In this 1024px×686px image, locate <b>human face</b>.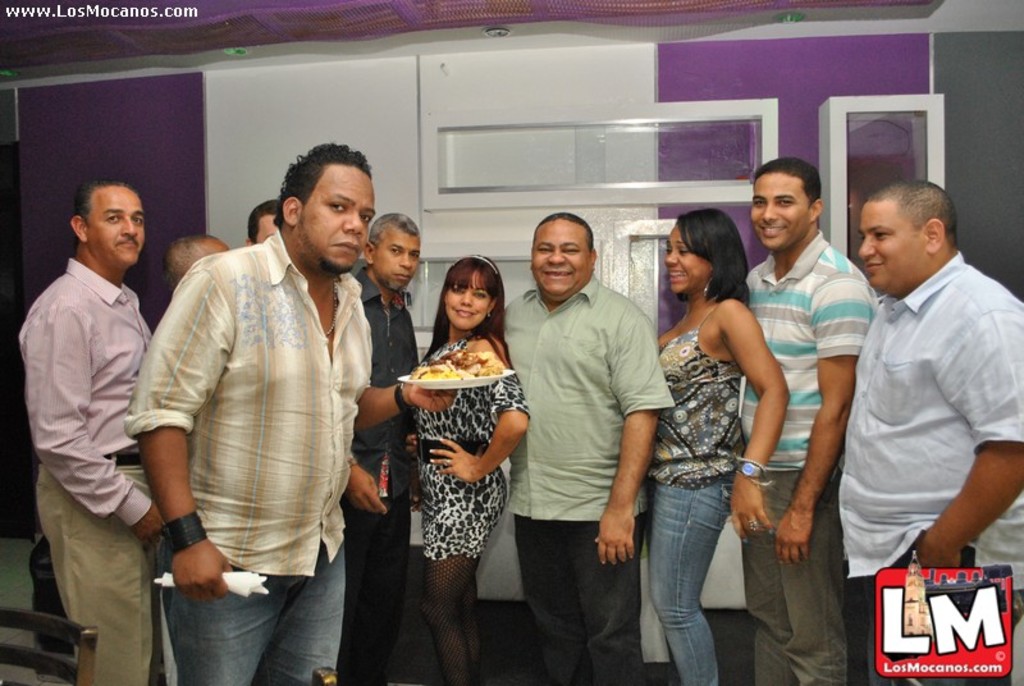
Bounding box: box(529, 218, 593, 301).
